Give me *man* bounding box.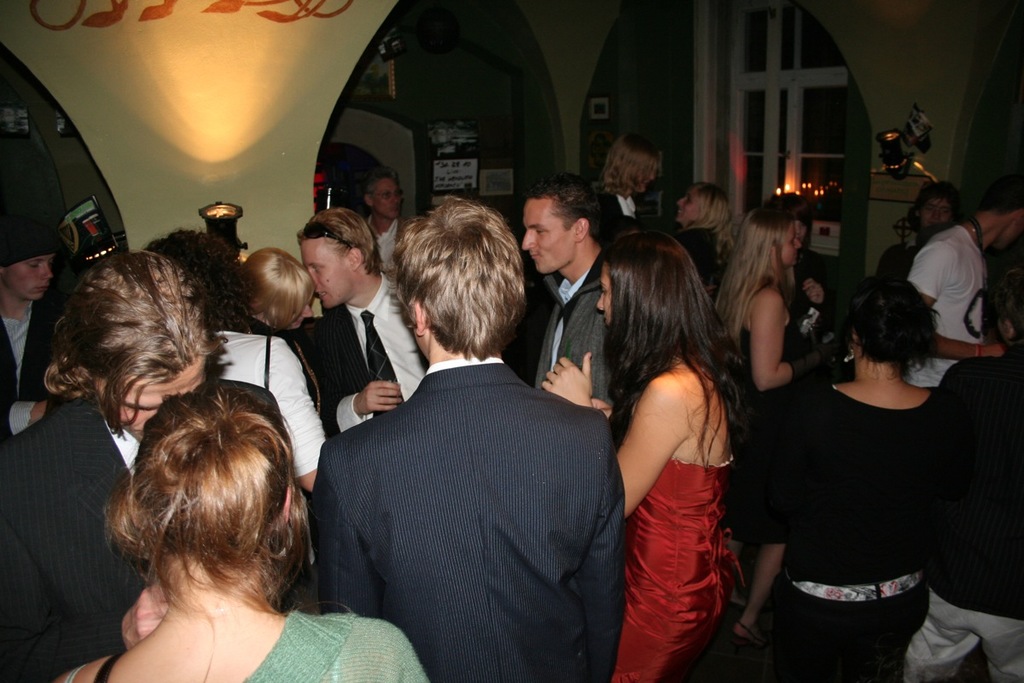
(x1=518, y1=183, x2=616, y2=401).
